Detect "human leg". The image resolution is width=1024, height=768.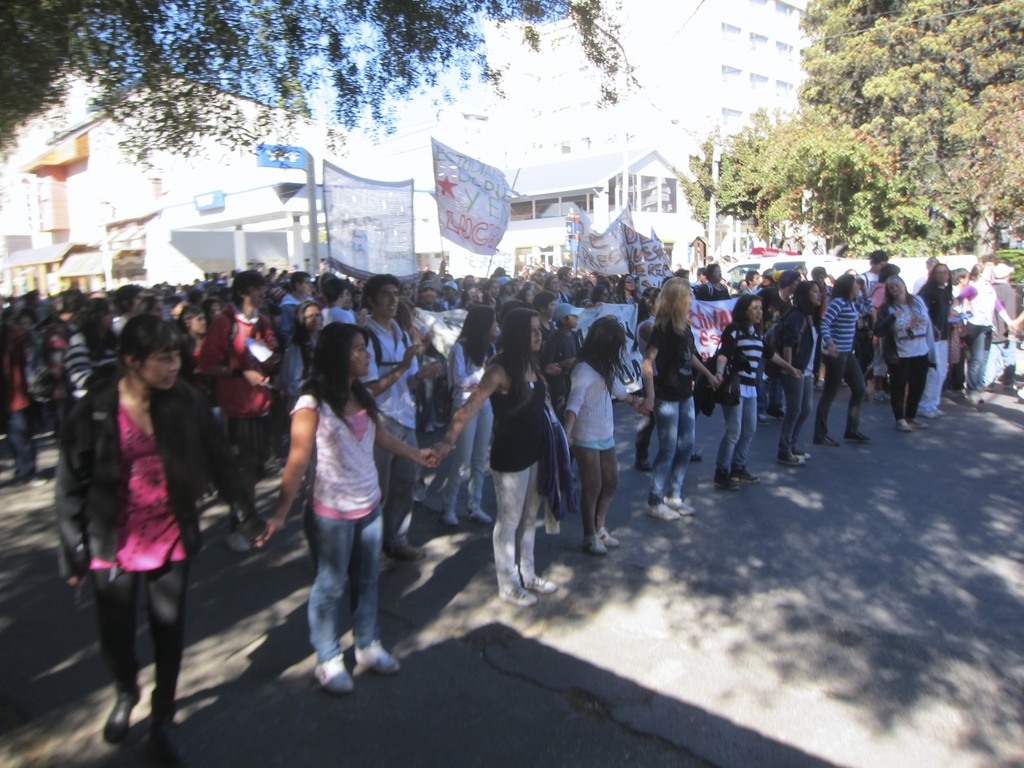
Rect(94, 563, 144, 742).
